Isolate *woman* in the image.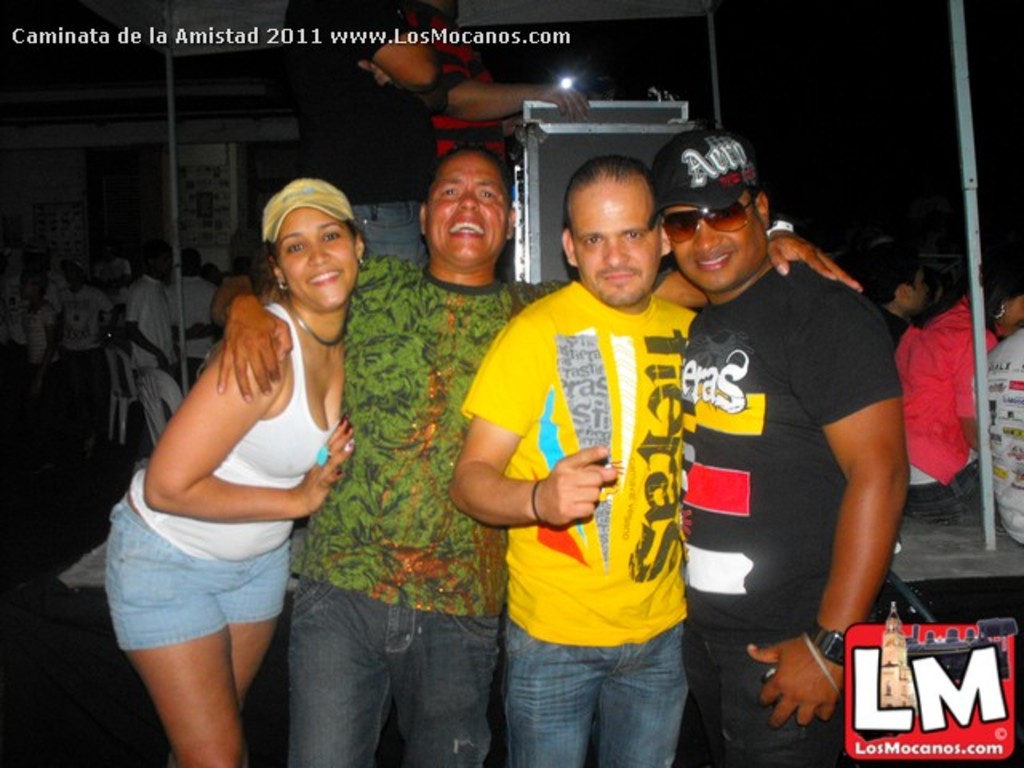
Isolated region: {"x1": 104, "y1": 179, "x2": 366, "y2": 766}.
